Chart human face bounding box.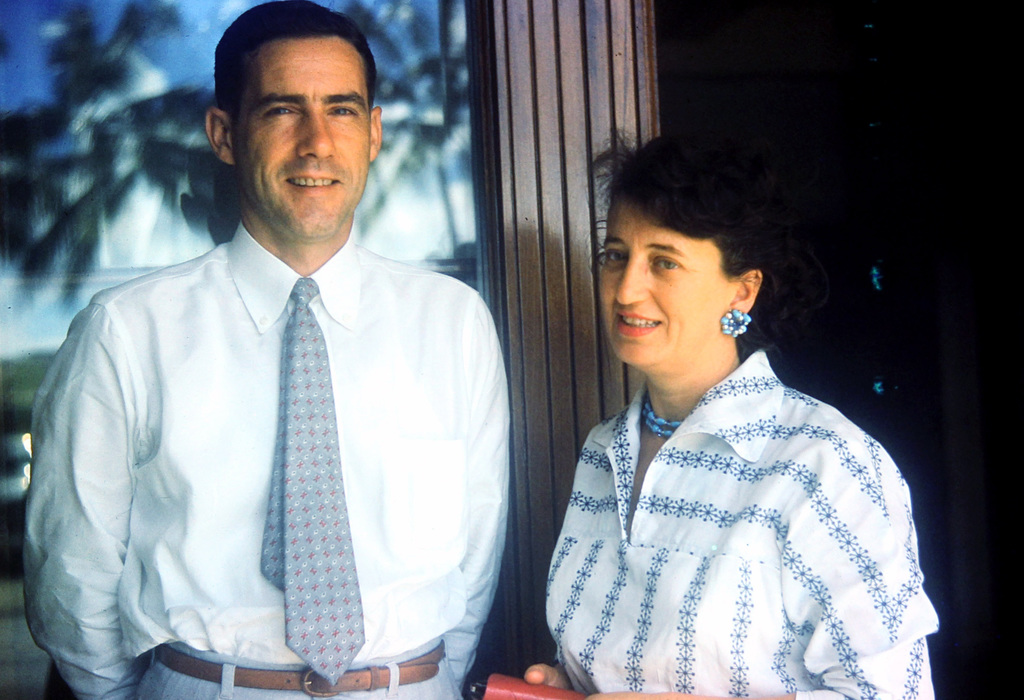
Charted: 598:198:737:363.
